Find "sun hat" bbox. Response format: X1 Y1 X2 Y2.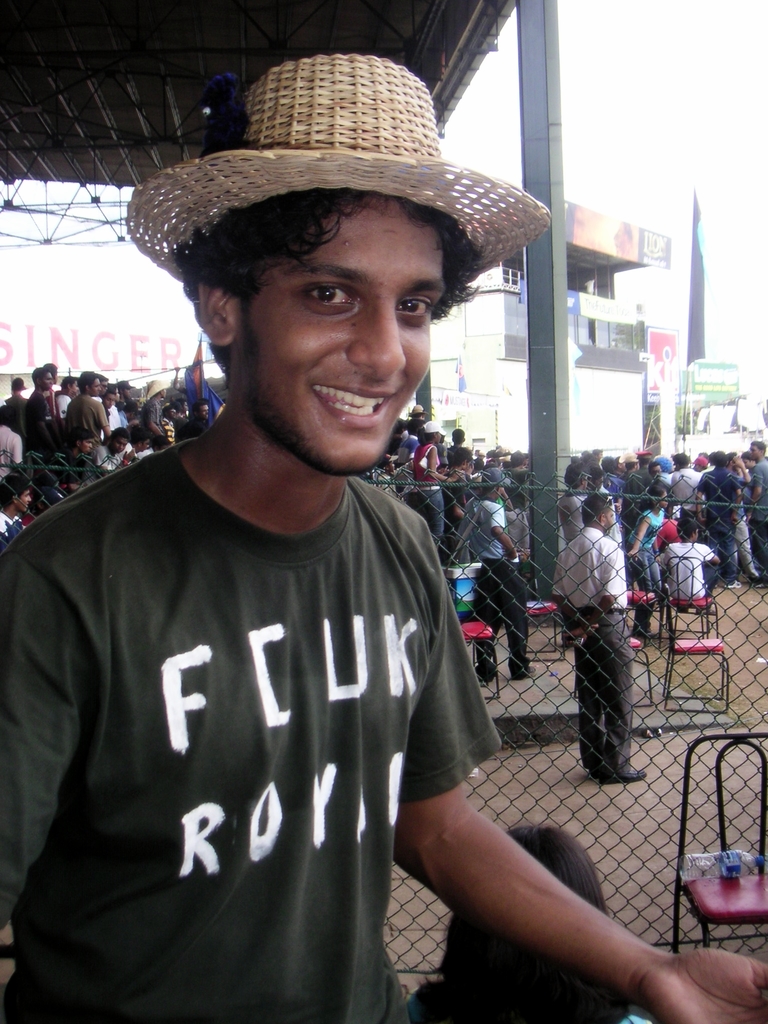
143 380 170 397.
